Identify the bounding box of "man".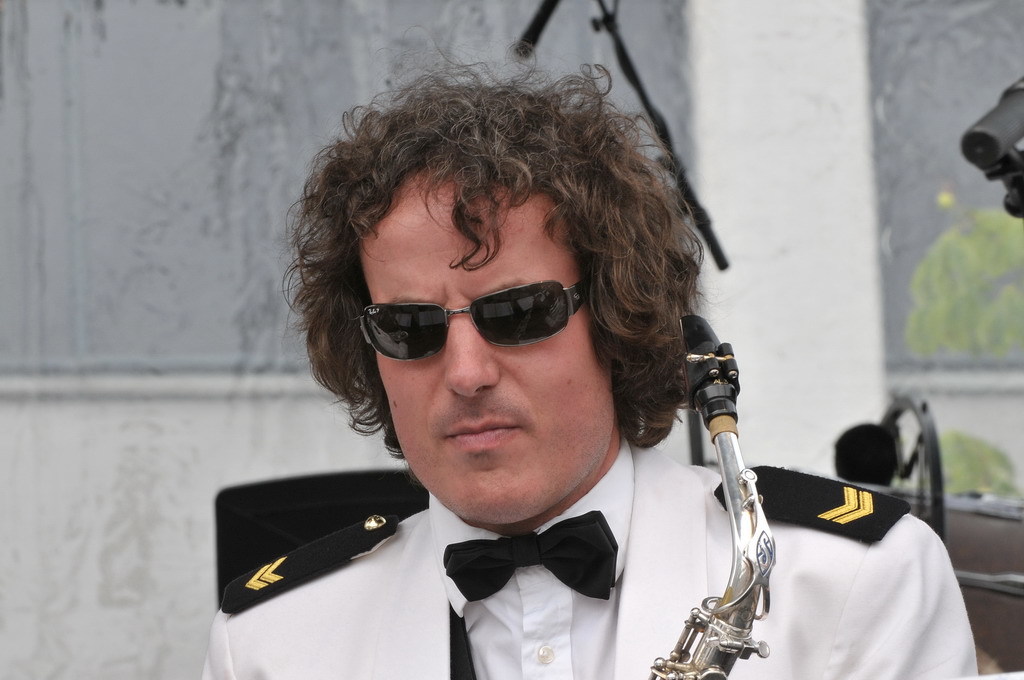
198:25:979:679.
